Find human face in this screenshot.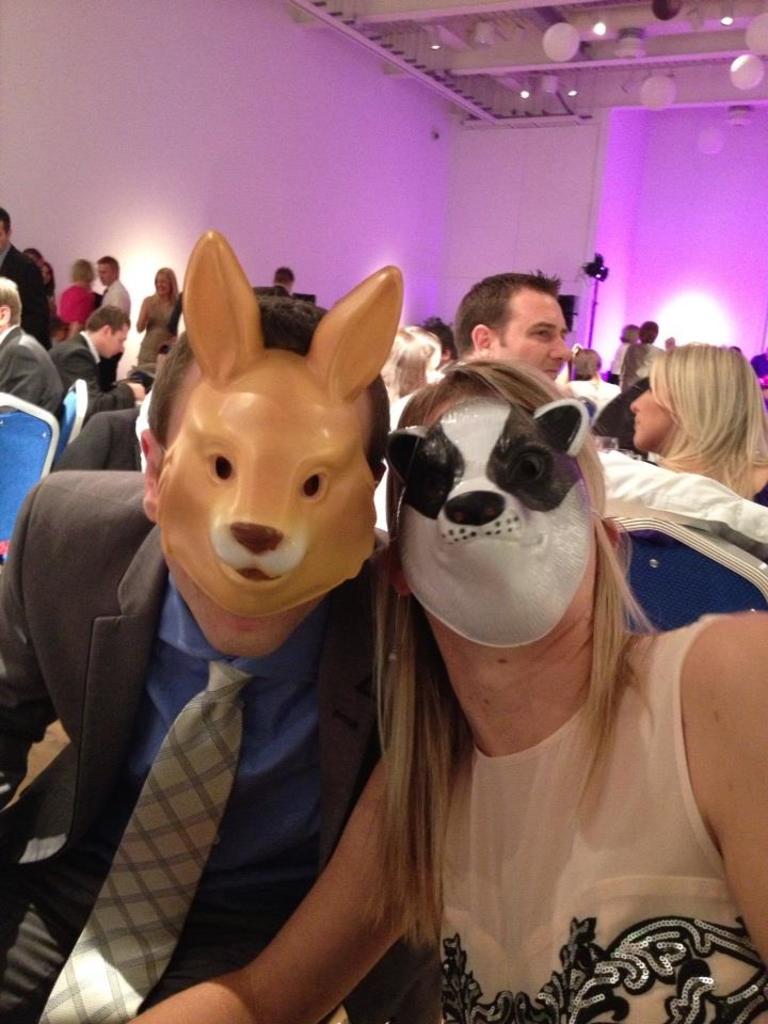
The bounding box for human face is locate(627, 379, 662, 451).
